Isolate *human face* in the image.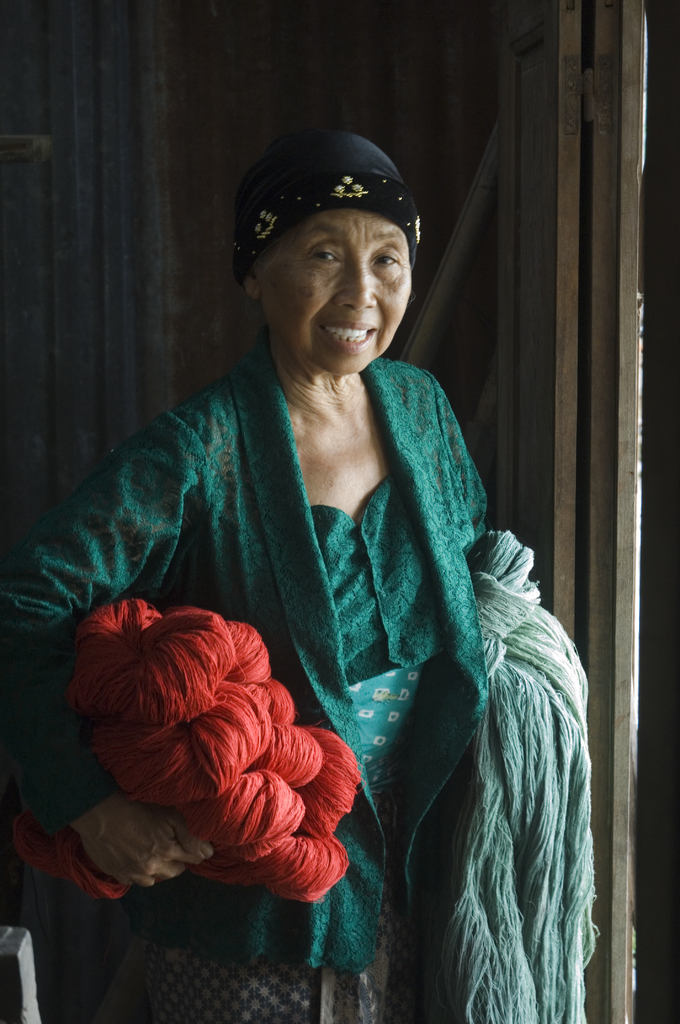
Isolated region: locate(264, 206, 414, 371).
